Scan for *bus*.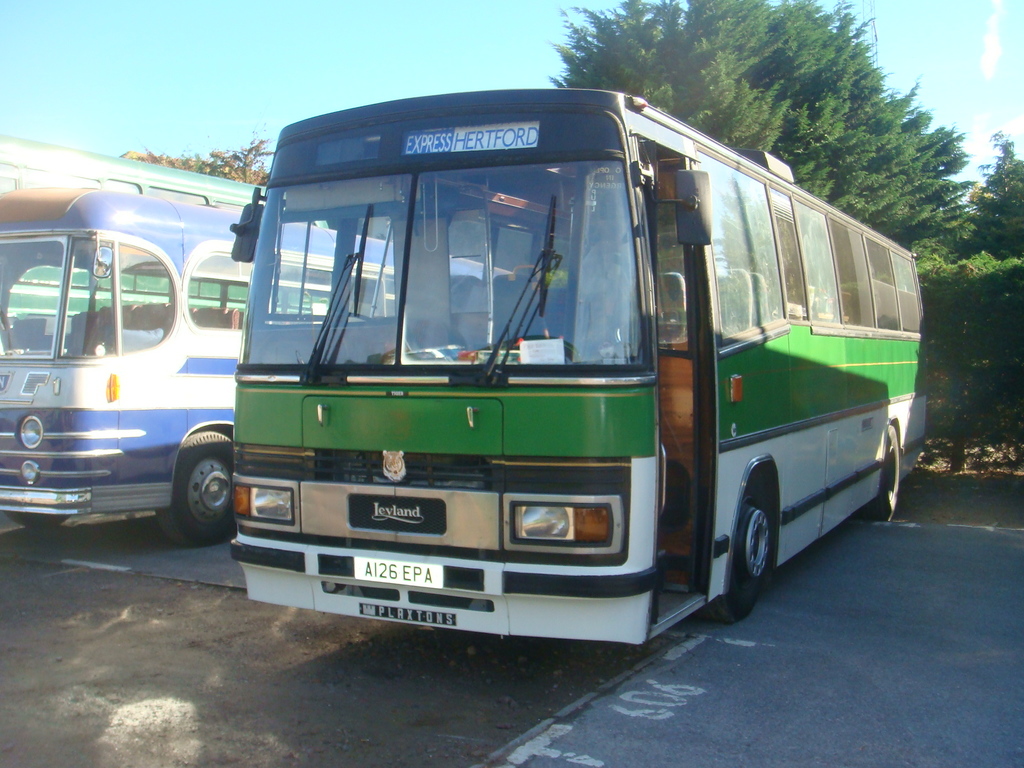
Scan result: bbox=(0, 127, 328, 317).
